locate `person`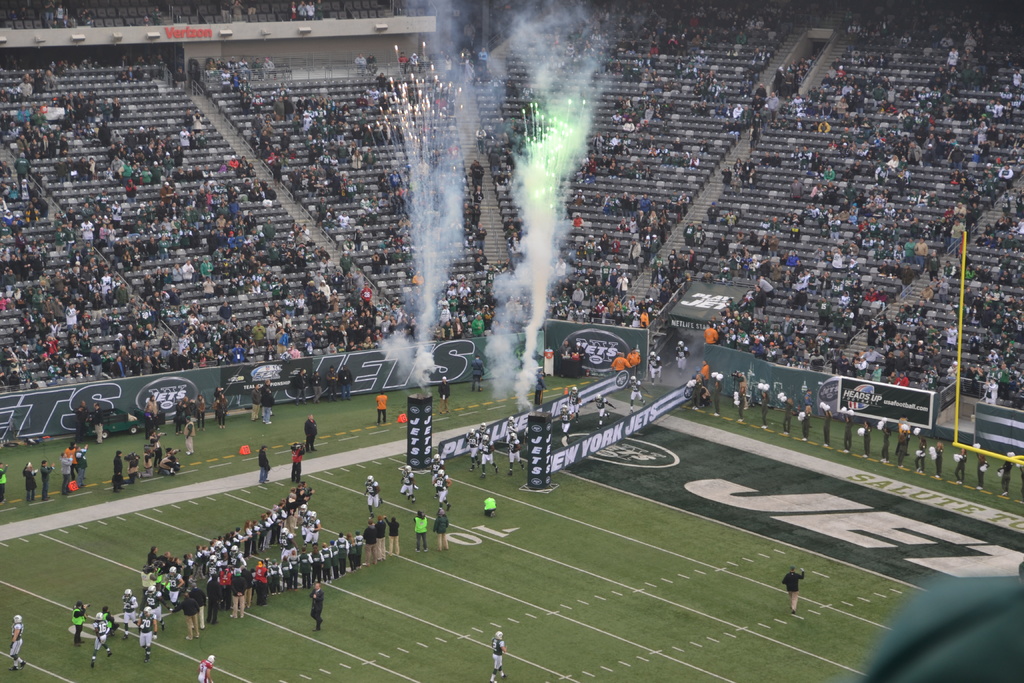
672, 336, 689, 372
